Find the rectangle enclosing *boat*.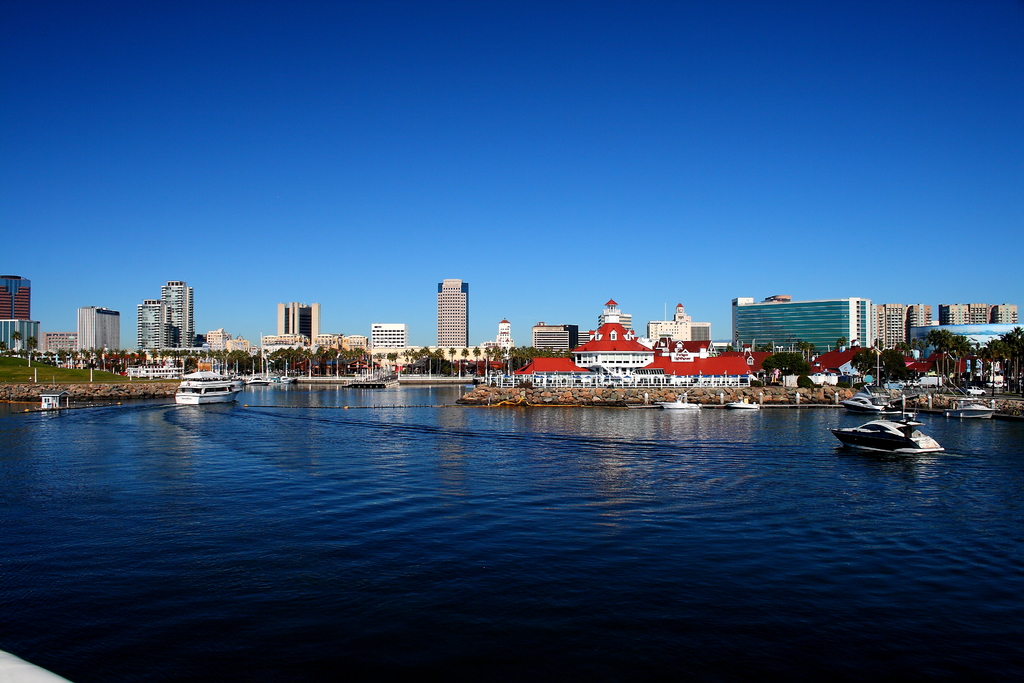
detection(840, 391, 920, 418).
